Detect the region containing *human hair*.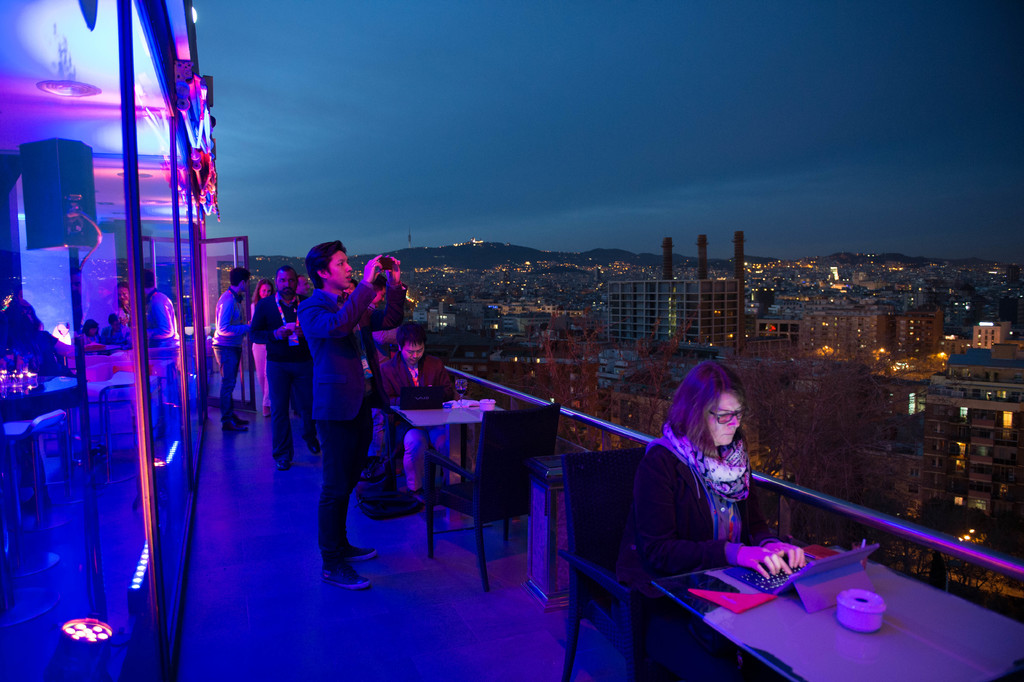
select_region(306, 239, 348, 292).
